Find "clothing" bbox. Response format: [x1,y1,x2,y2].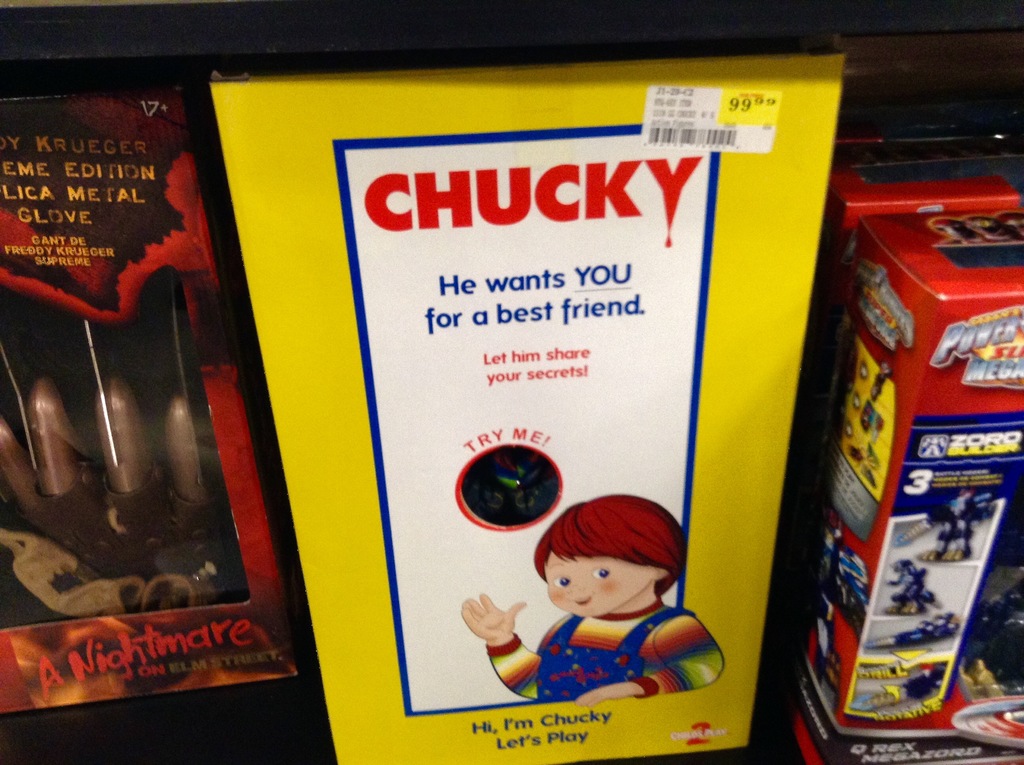
[479,536,721,706].
